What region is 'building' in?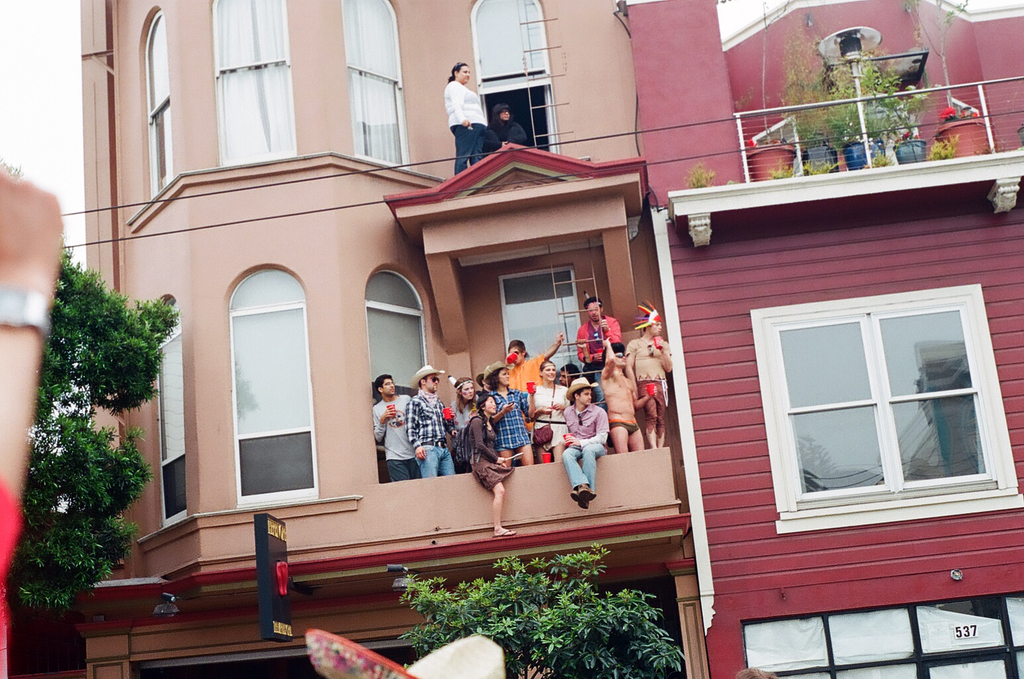
l=0, t=0, r=1023, b=678.
